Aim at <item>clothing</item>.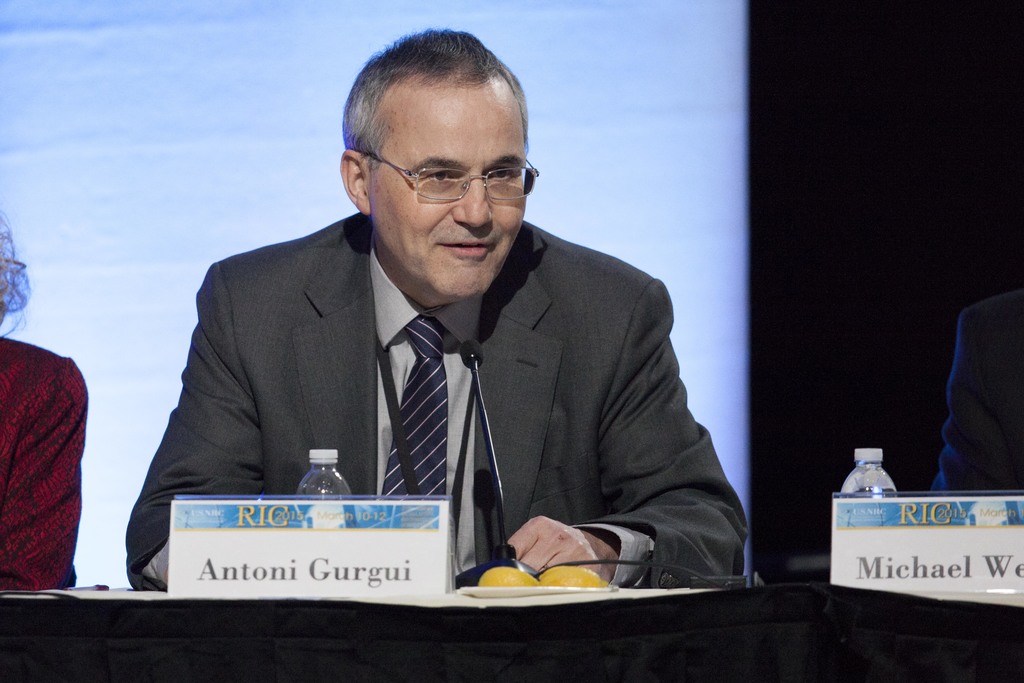
Aimed at pyautogui.locateOnScreen(0, 338, 91, 595).
